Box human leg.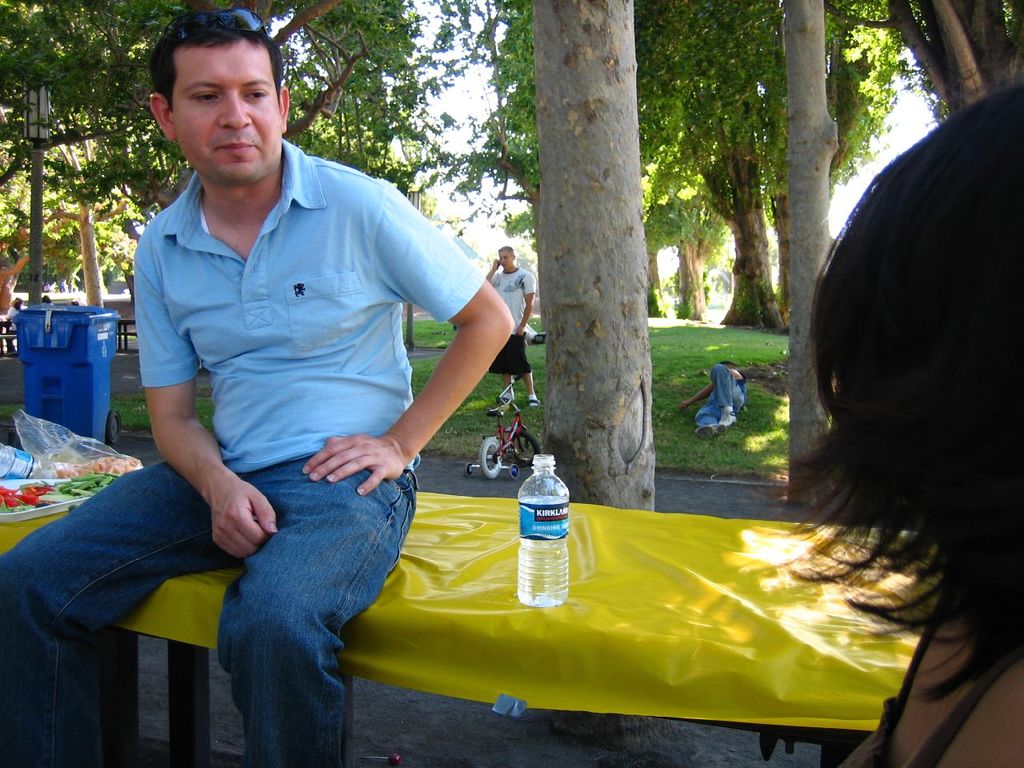
x1=714, y1=366, x2=746, y2=426.
